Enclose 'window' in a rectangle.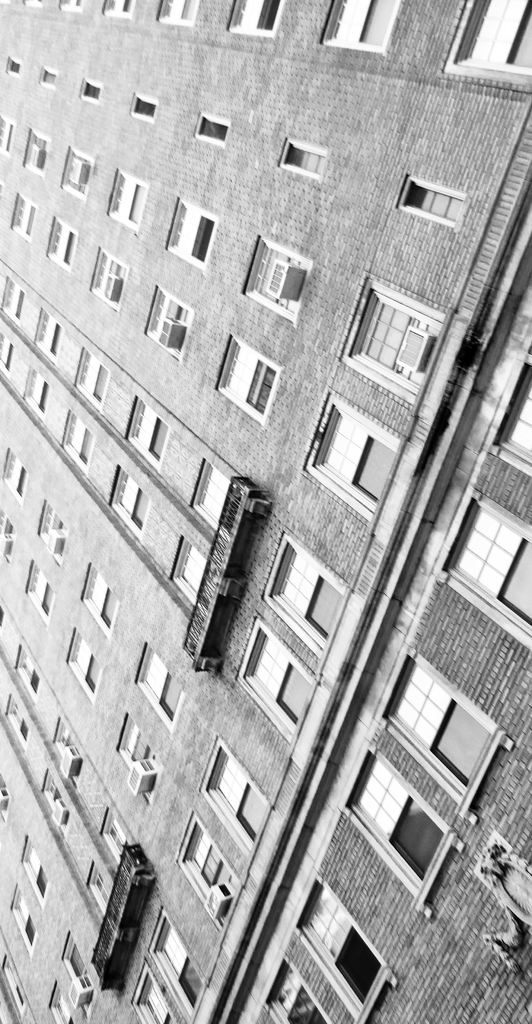
(69,631,105,701).
